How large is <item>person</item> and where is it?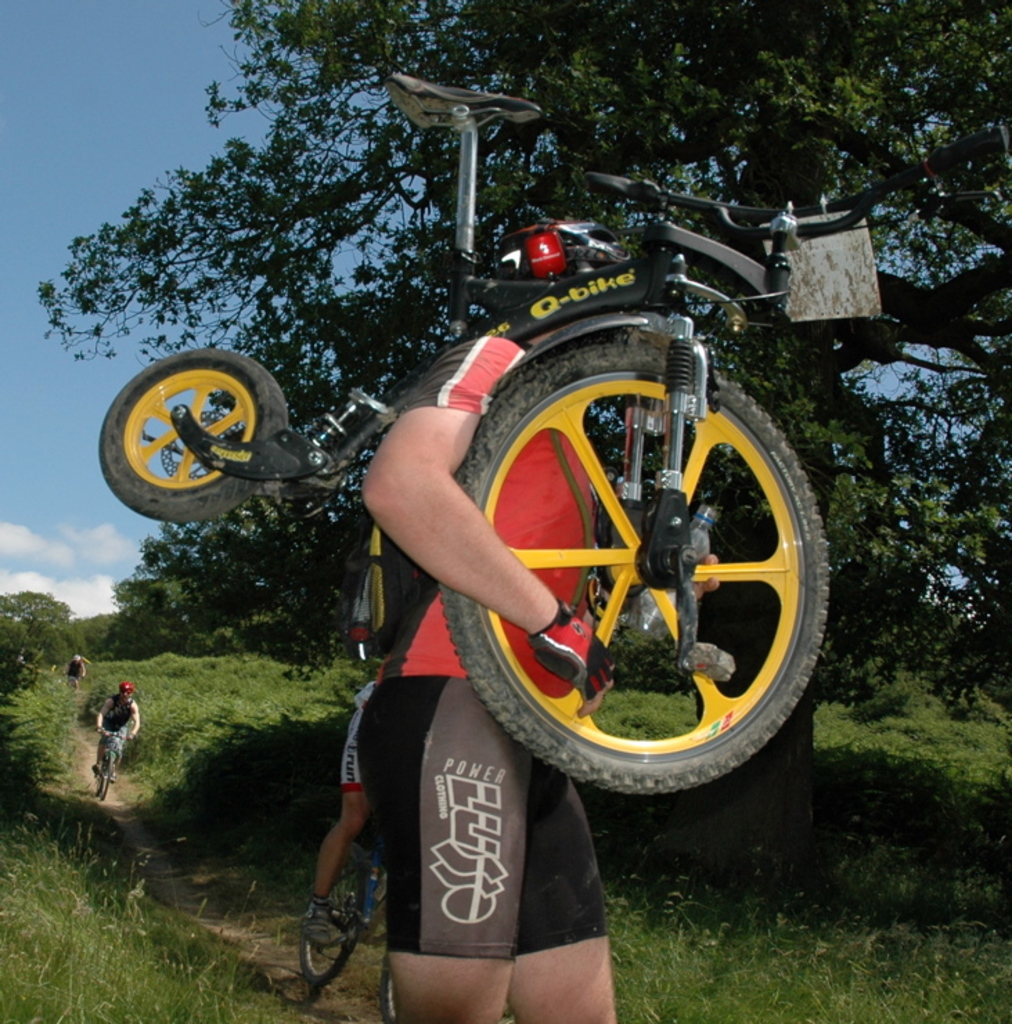
Bounding box: bbox=(71, 656, 143, 816).
